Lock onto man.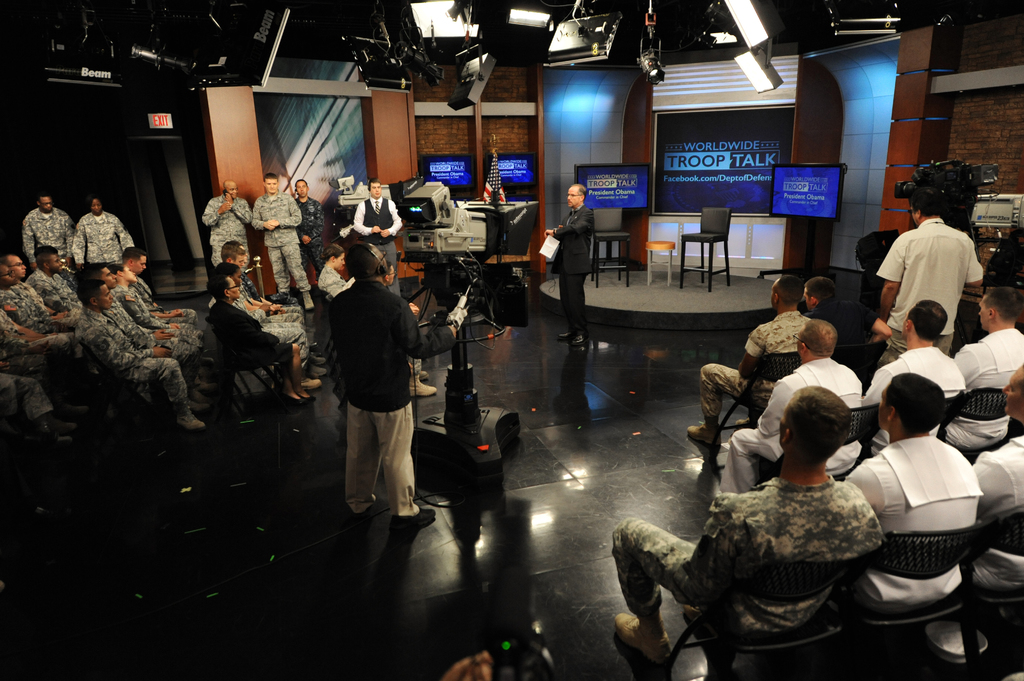
Locked: l=715, t=315, r=867, b=496.
